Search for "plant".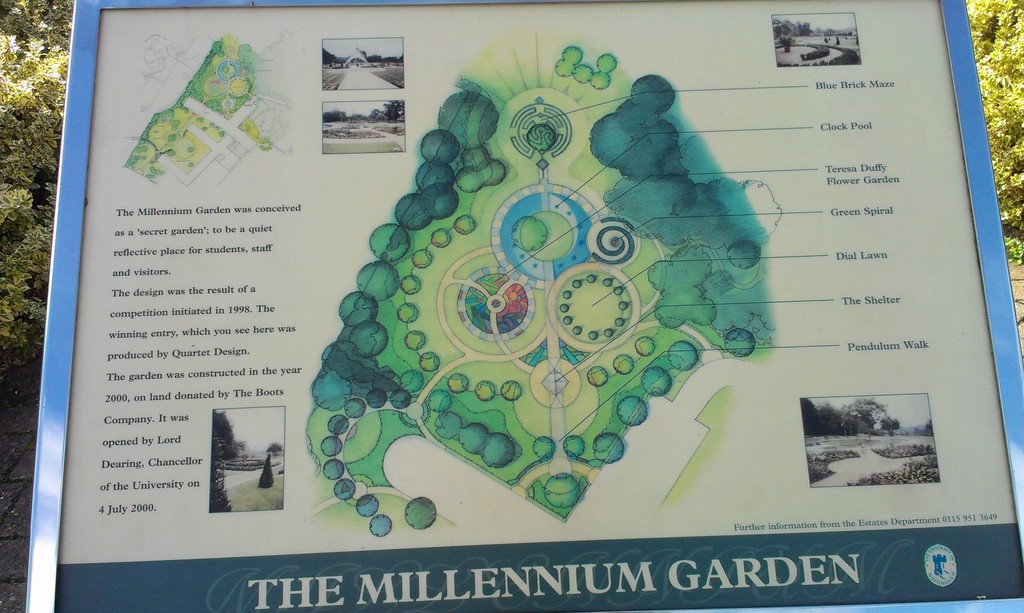
Found at locate(872, 443, 929, 459).
